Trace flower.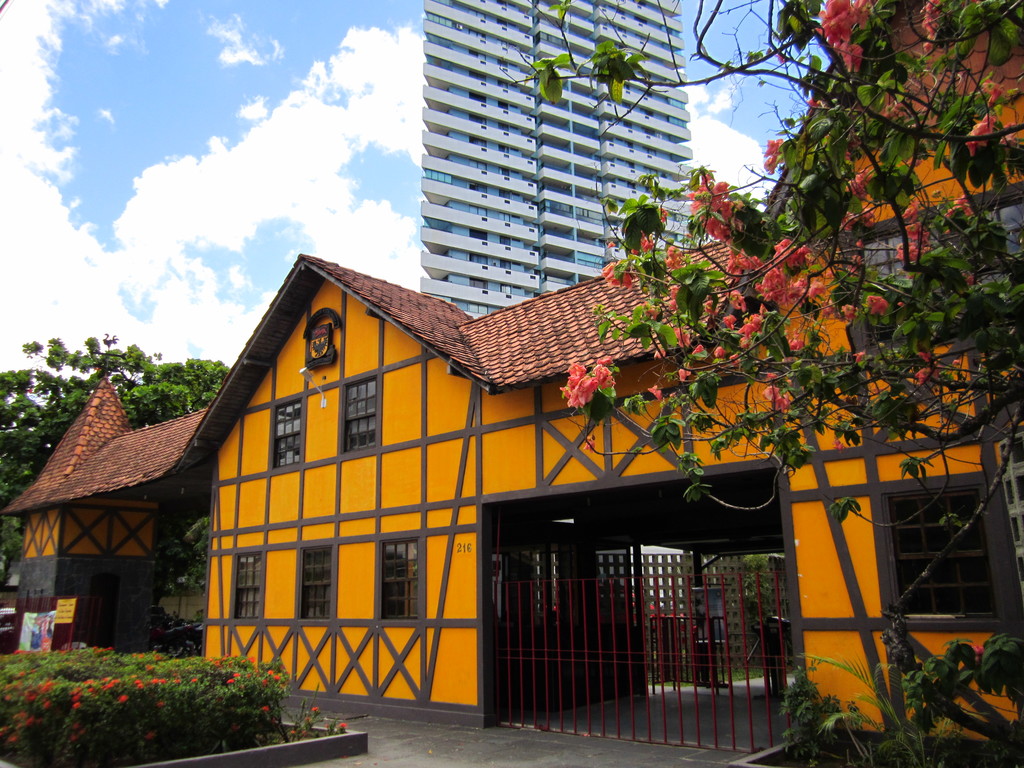
Traced to BBox(962, 113, 1000, 162).
